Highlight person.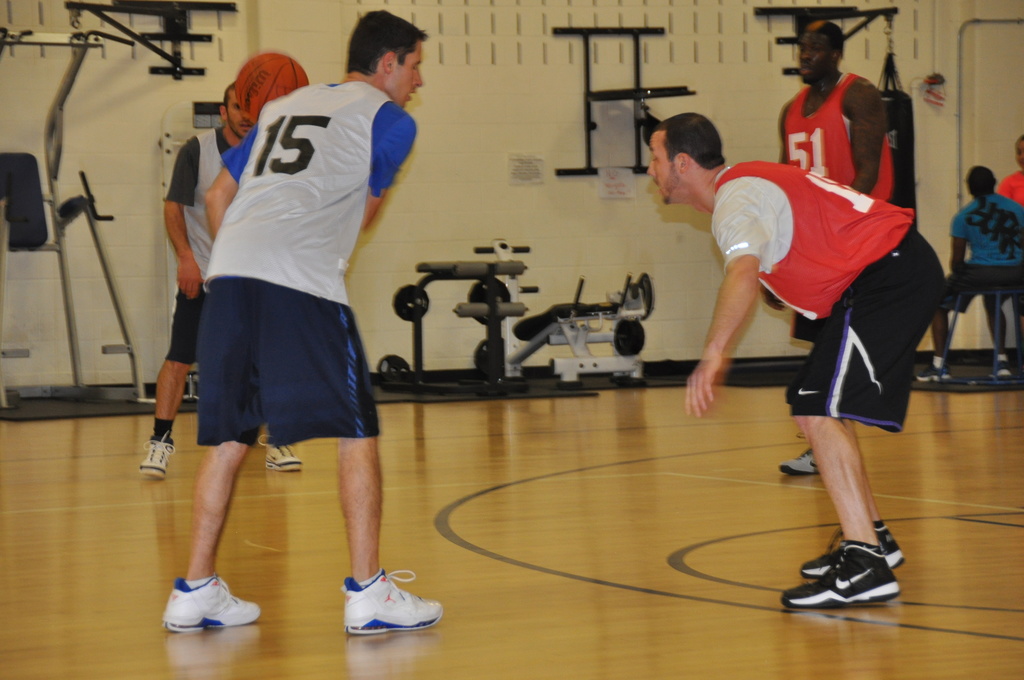
Highlighted region: pyautogui.locateOnScreen(998, 134, 1023, 201).
